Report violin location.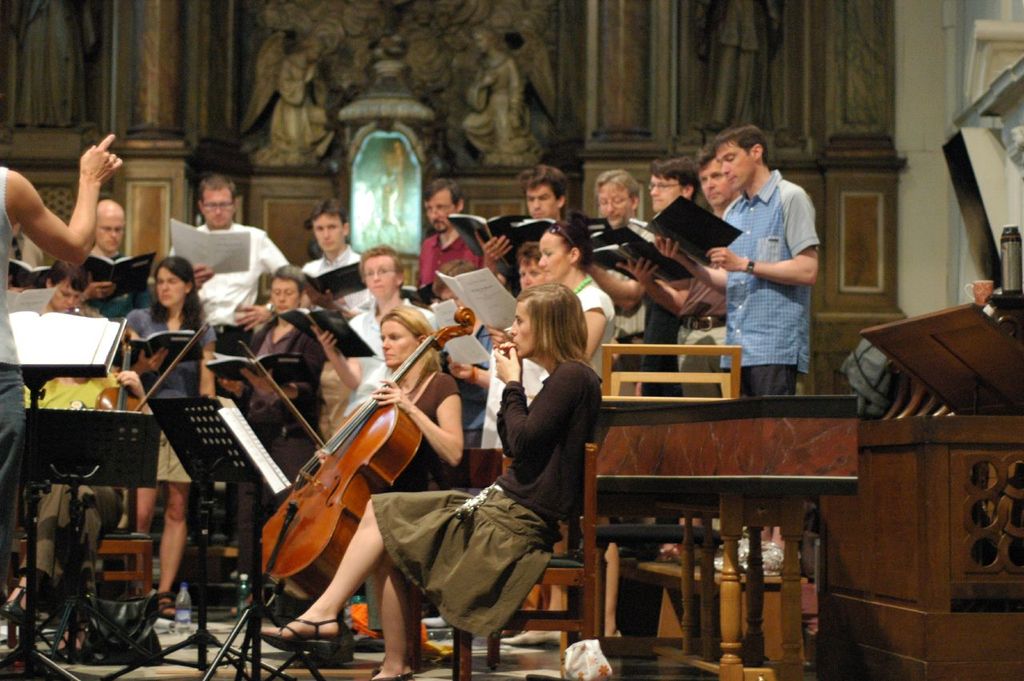
Report: detection(91, 321, 213, 417).
